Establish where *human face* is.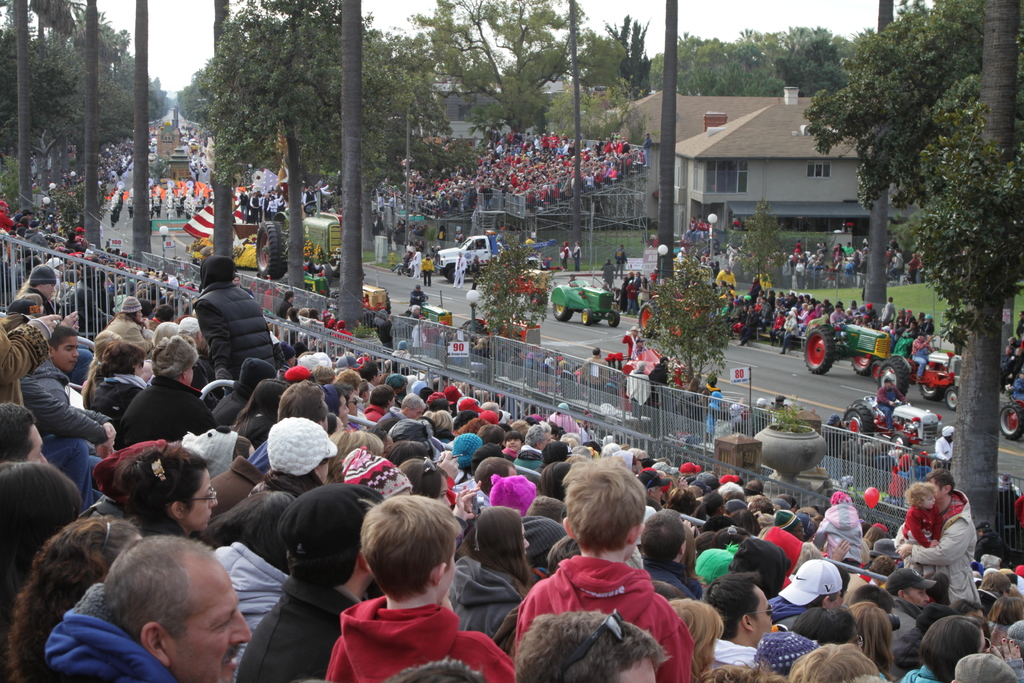
Established at x1=185 y1=470 x2=218 y2=530.
